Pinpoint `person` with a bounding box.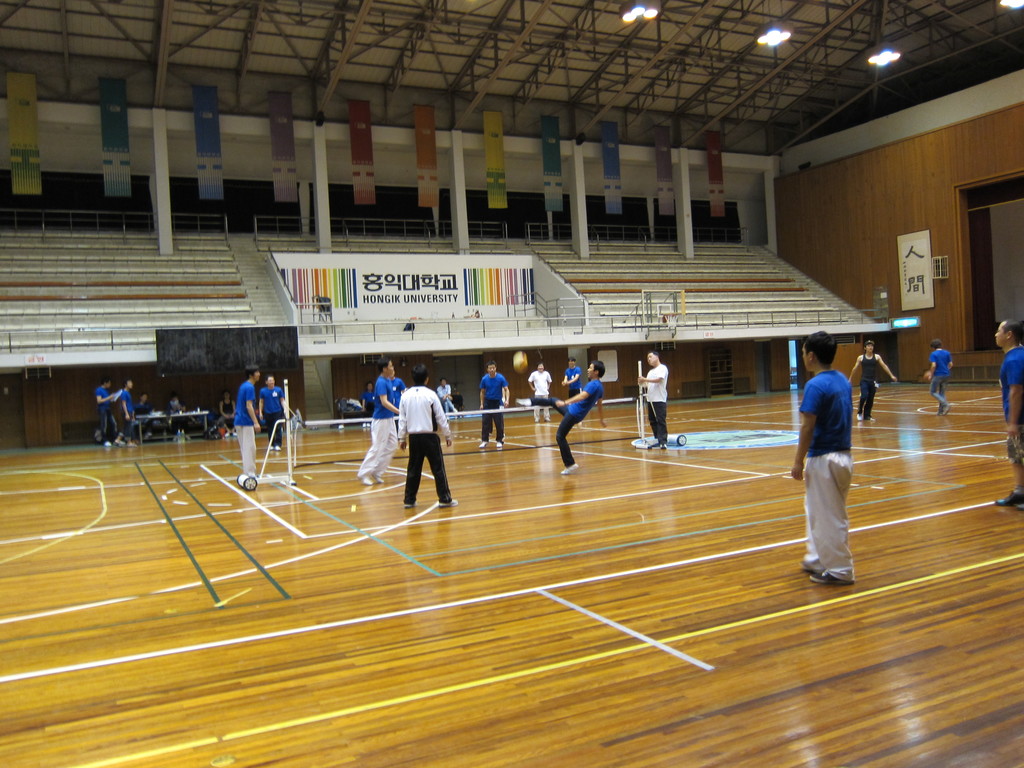
x1=360 y1=378 x2=373 y2=415.
